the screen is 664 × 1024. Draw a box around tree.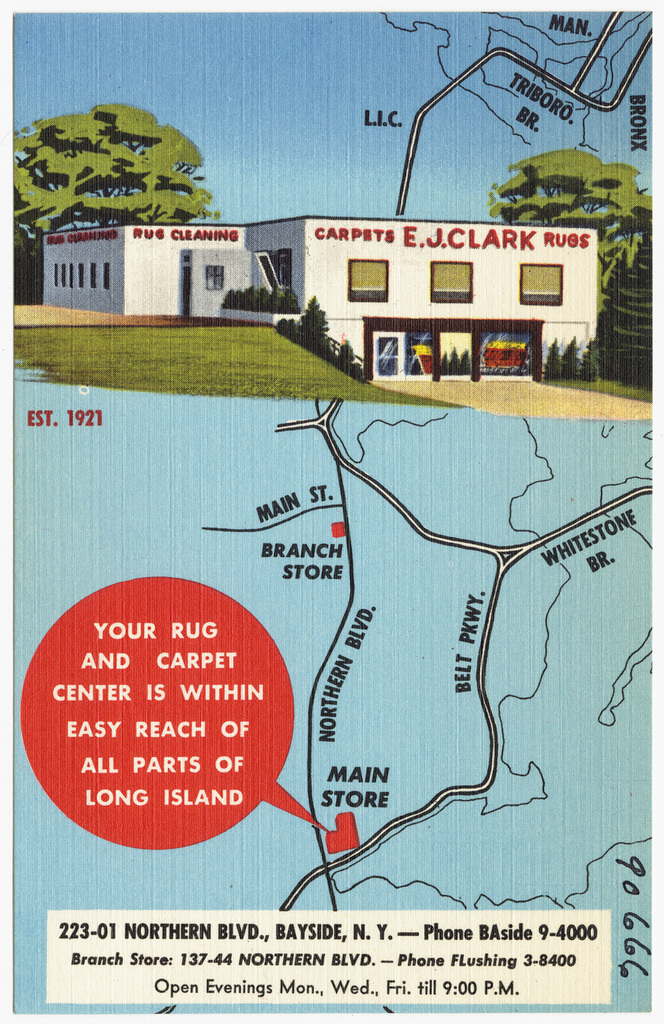
bbox(491, 150, 659, 384).
